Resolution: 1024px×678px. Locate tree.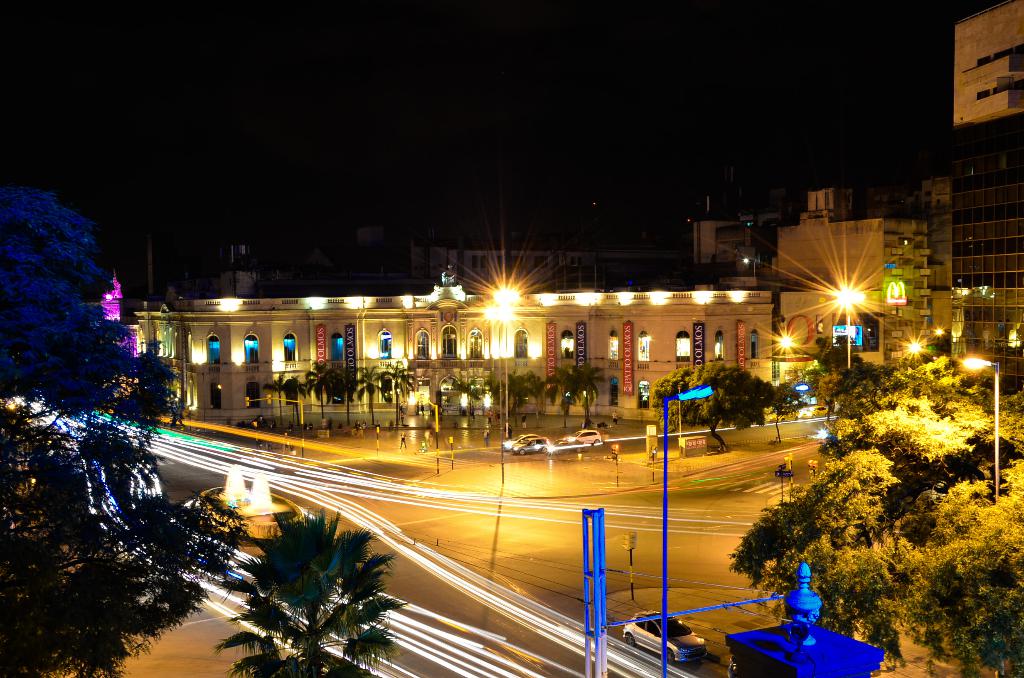
bbox=(0, 389, 248, 677).
